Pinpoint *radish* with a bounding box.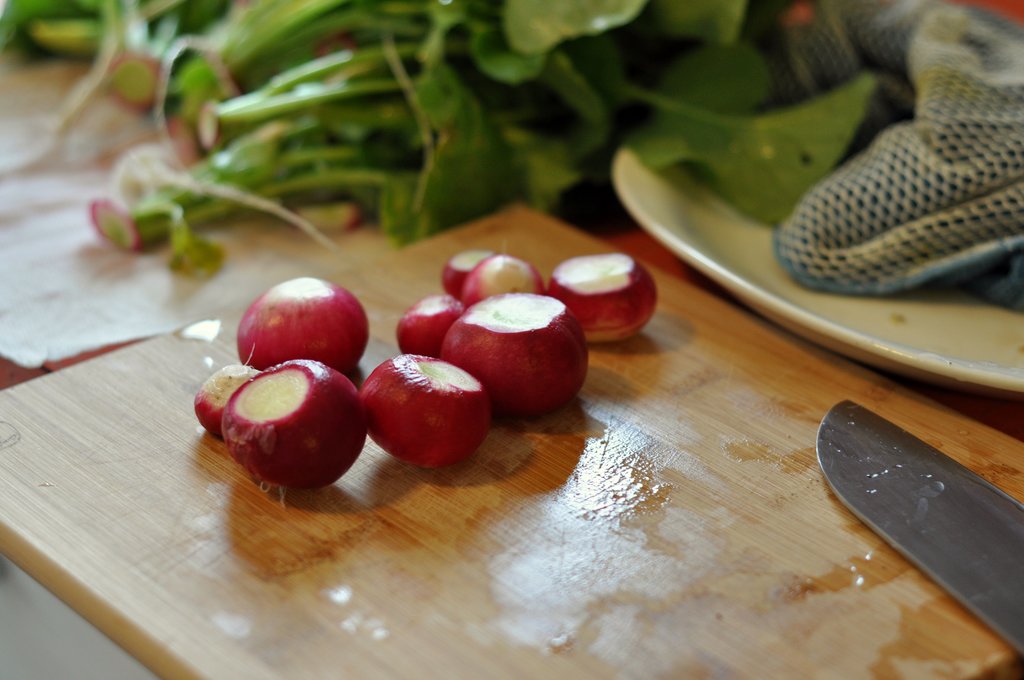
x1=548 y1=252 x2=656 y2=339.
